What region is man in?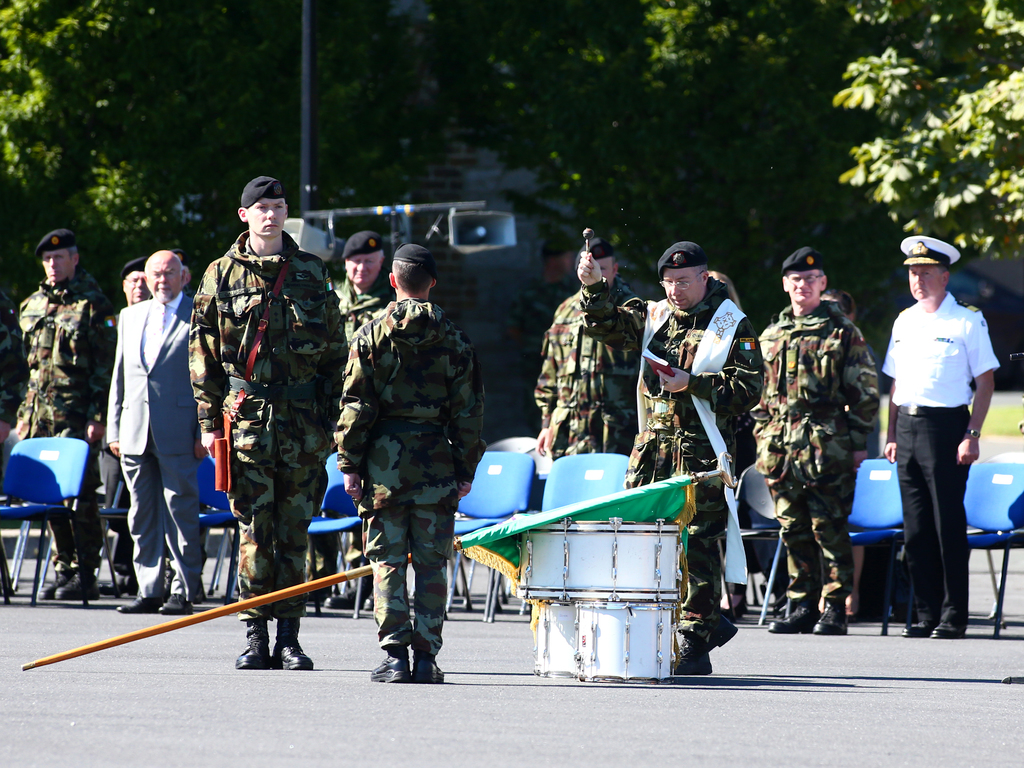
<box>108,248,198,611</box>.
